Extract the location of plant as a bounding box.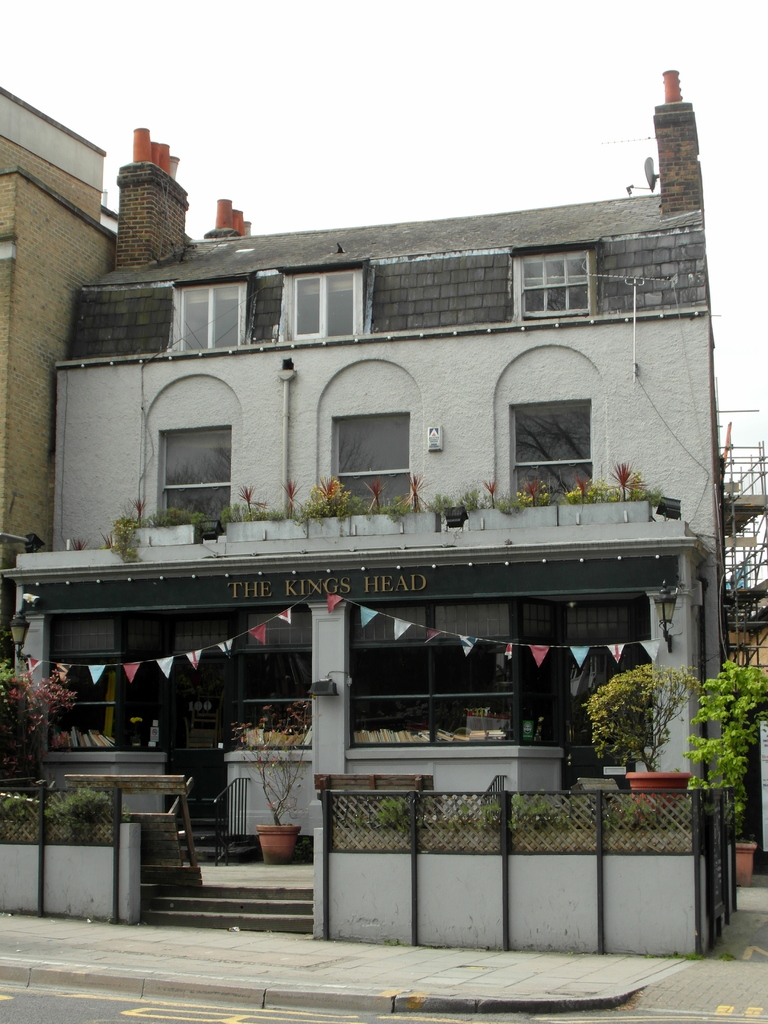
44:782:124:838.
